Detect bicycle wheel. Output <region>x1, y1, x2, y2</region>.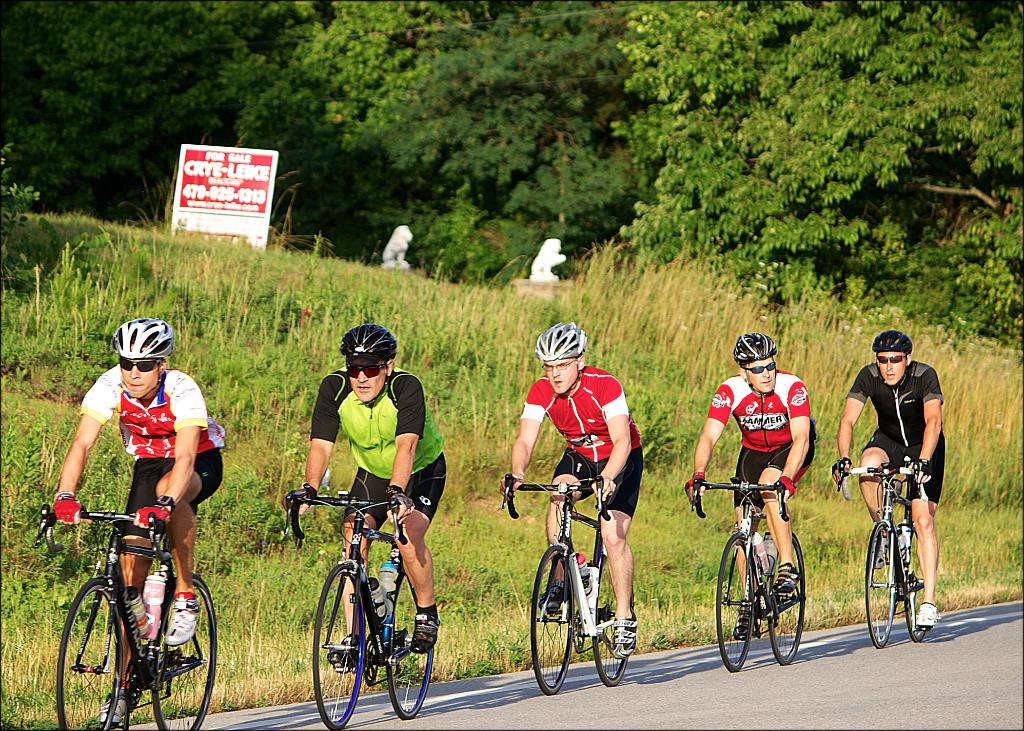
<region>905, 534, 924, 638</region>.
